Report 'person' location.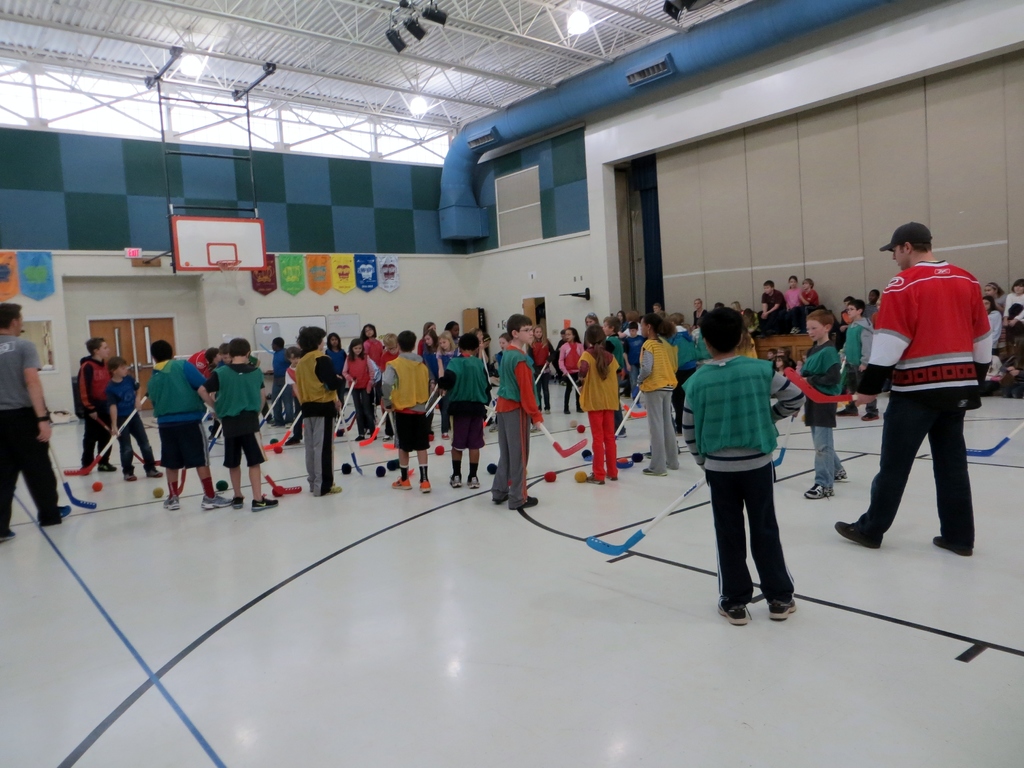
Report: select_region(73, 337, 115, 470).
